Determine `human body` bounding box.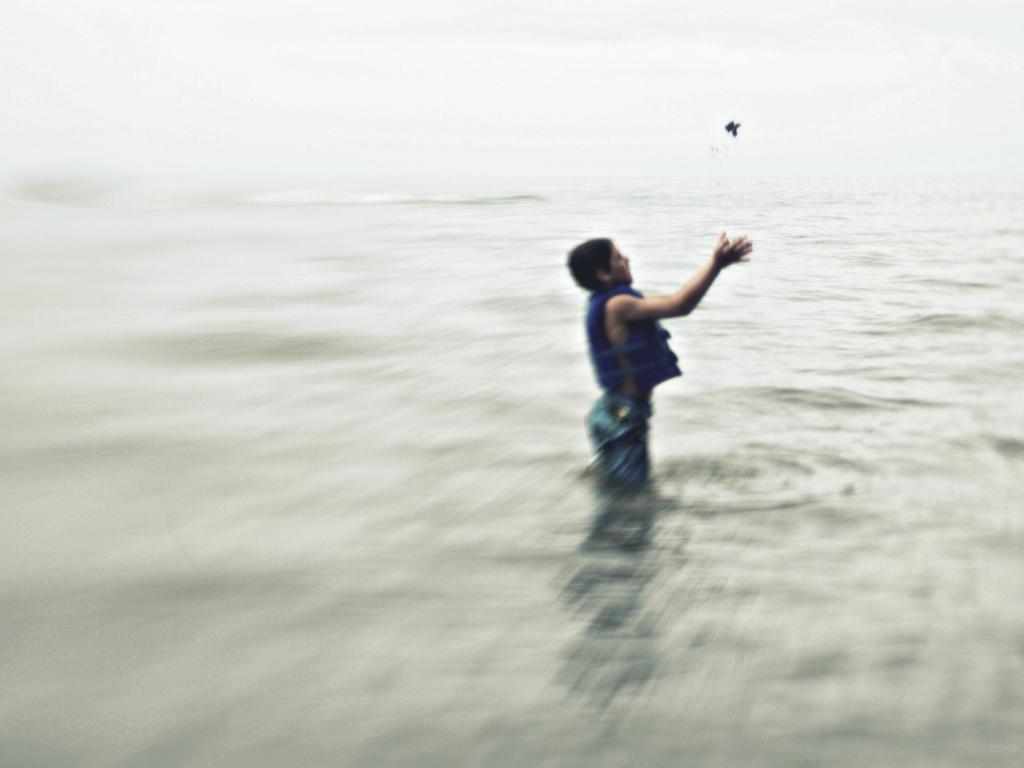
Determined: box(548, 234, 744, 490).
